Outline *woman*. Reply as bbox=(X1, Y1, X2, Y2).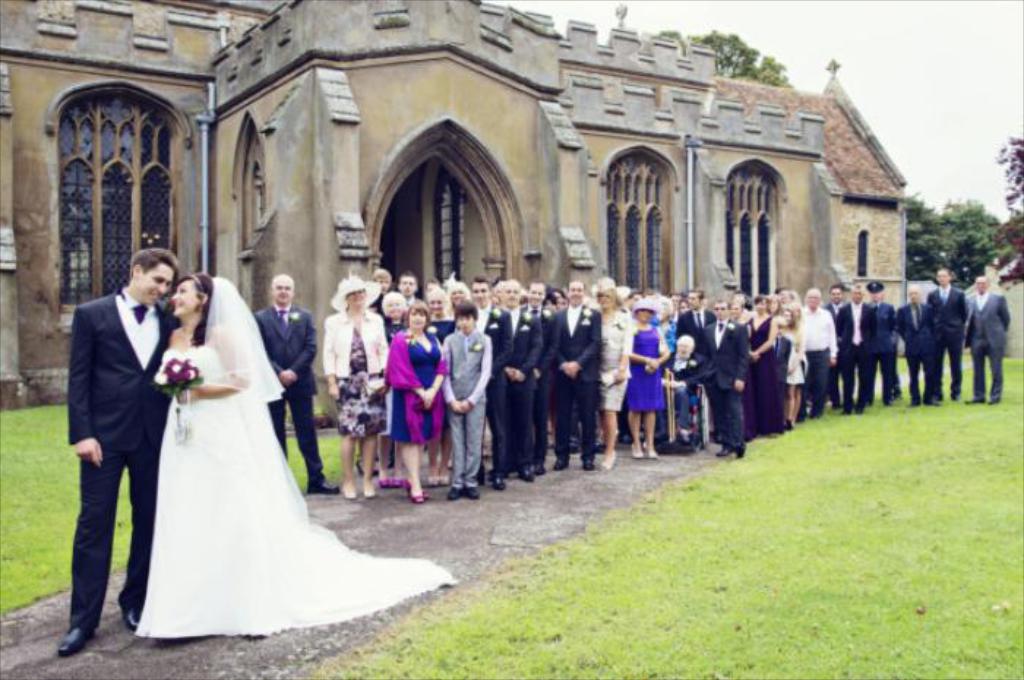
bbox=(771, 297, 783, 332).
